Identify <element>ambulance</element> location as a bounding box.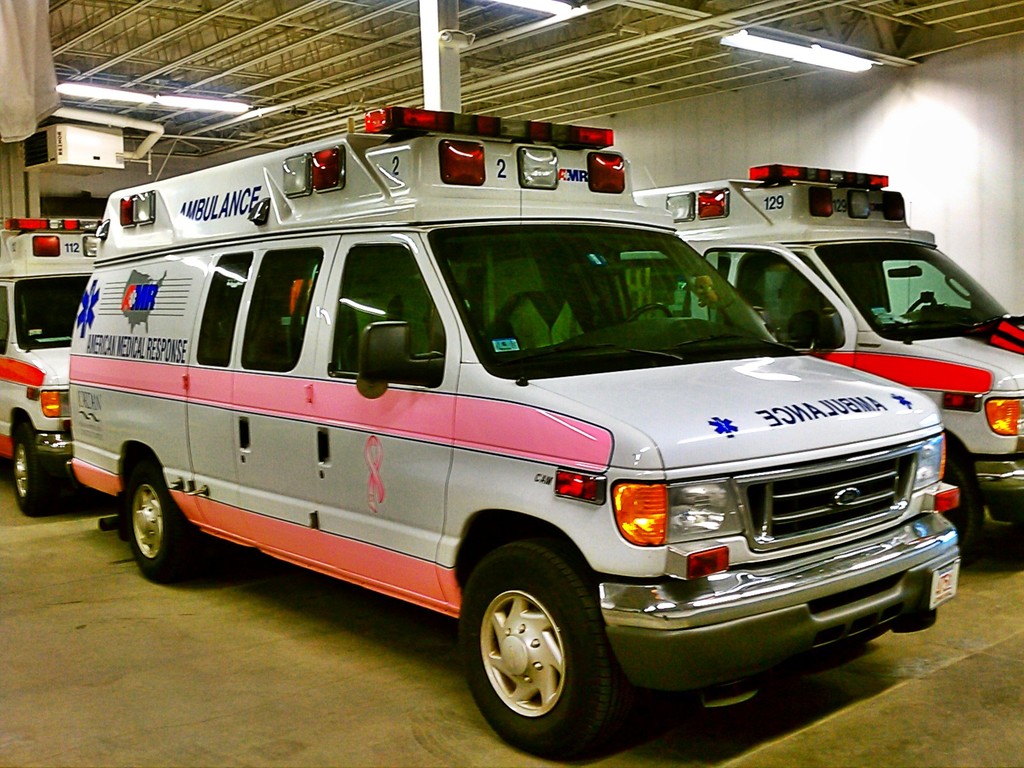
{"x1": 67, "y1": 105, "x2": 956, "y2": 767}.
